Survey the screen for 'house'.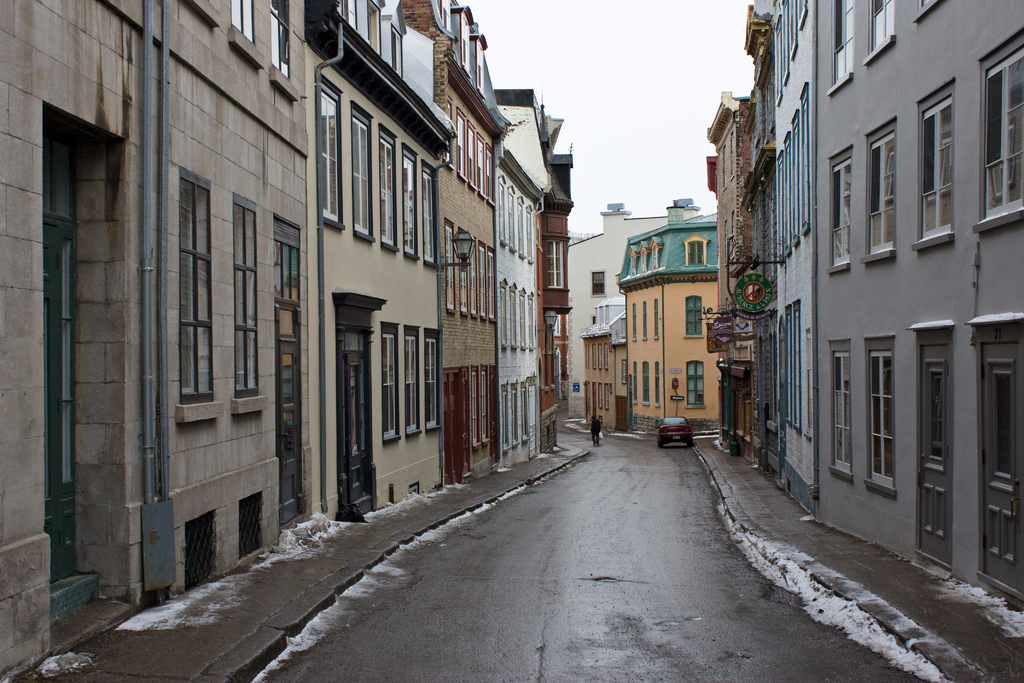
Survey found: [537, 153, 564, 454].
